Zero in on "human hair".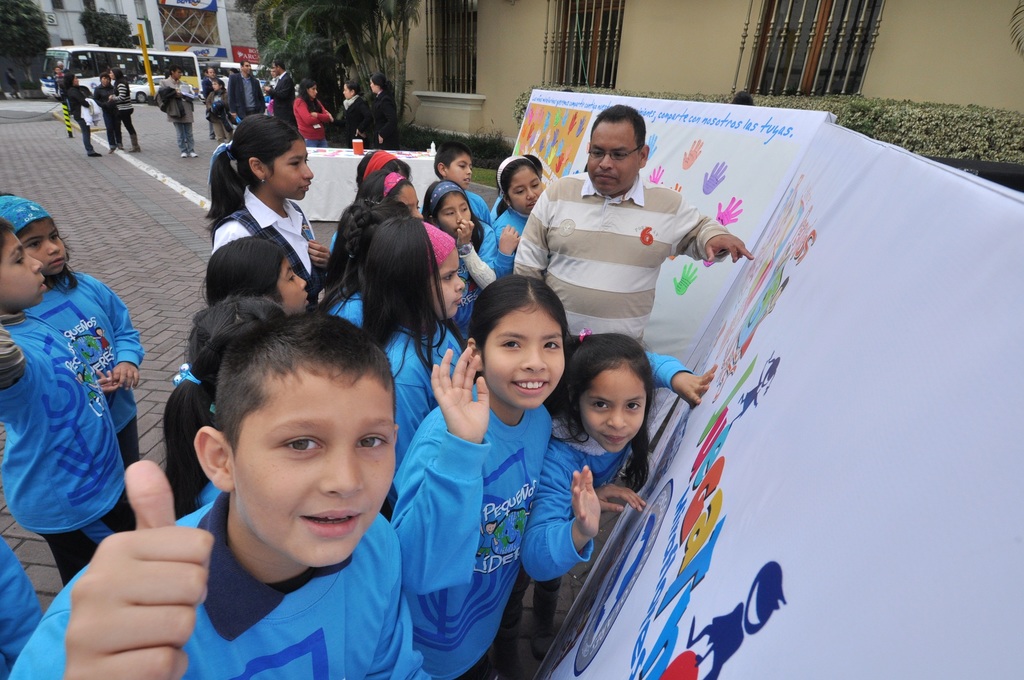
Zeroed in: 273/61/287/74.
